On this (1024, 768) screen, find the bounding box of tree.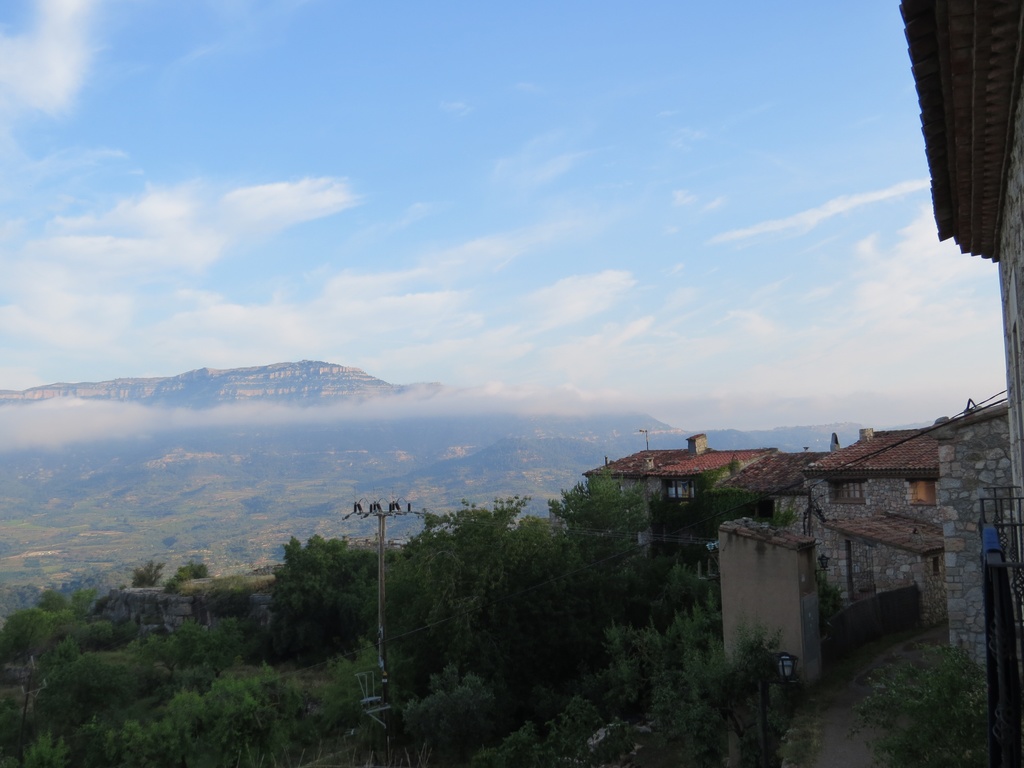
Bounding box: <bbox>417, 490, 536, 668</bbox>.
